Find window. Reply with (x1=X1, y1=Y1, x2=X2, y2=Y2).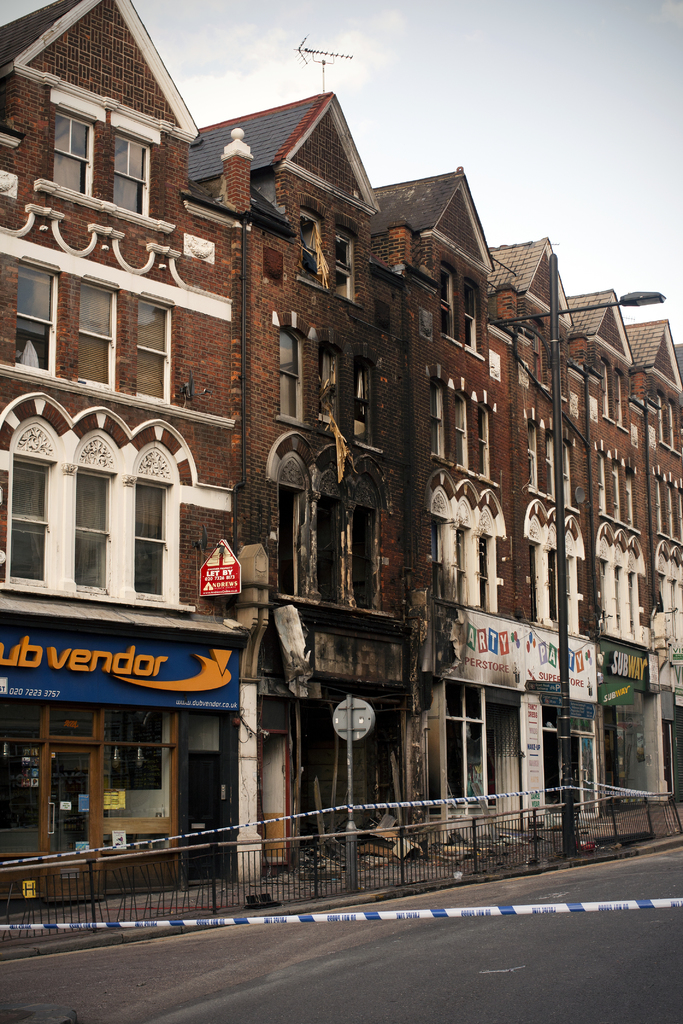
(x1=351, y1=344, x2=386, y2=449).
